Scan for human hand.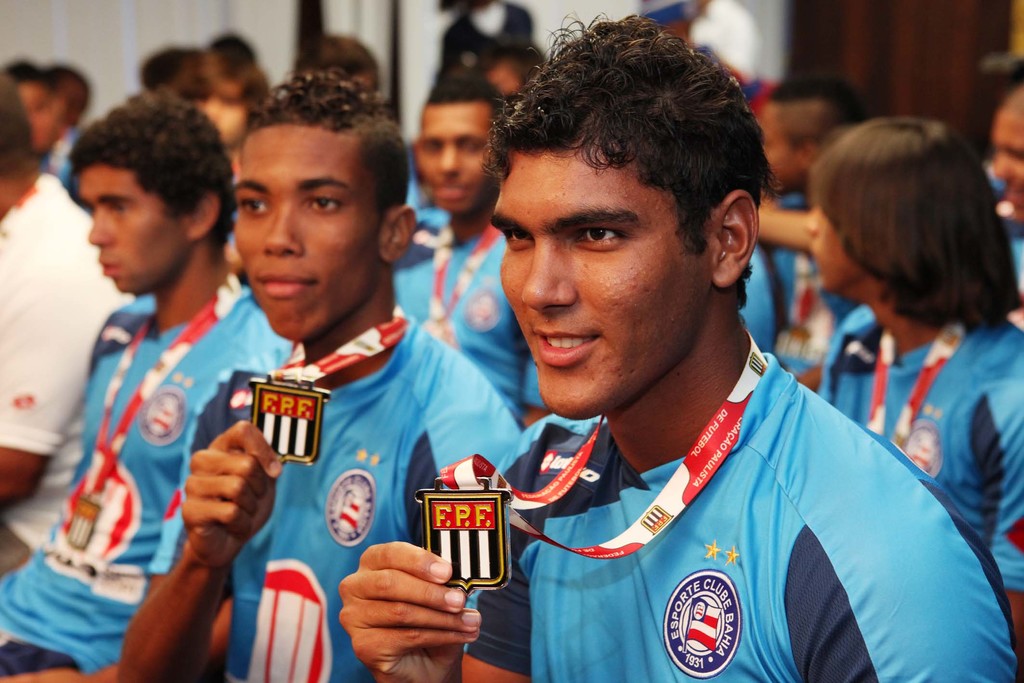
Scan result: (left=177, top=414, right=282, bottom=572).
